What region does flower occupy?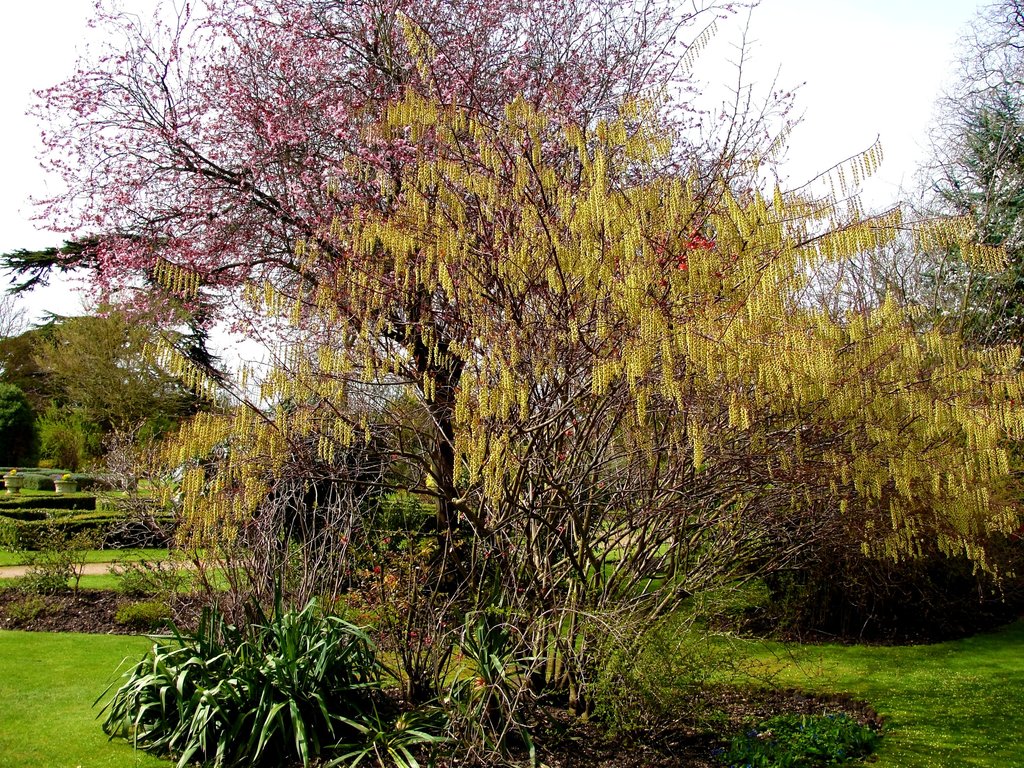
bbox(374, 566, 383, 575).
